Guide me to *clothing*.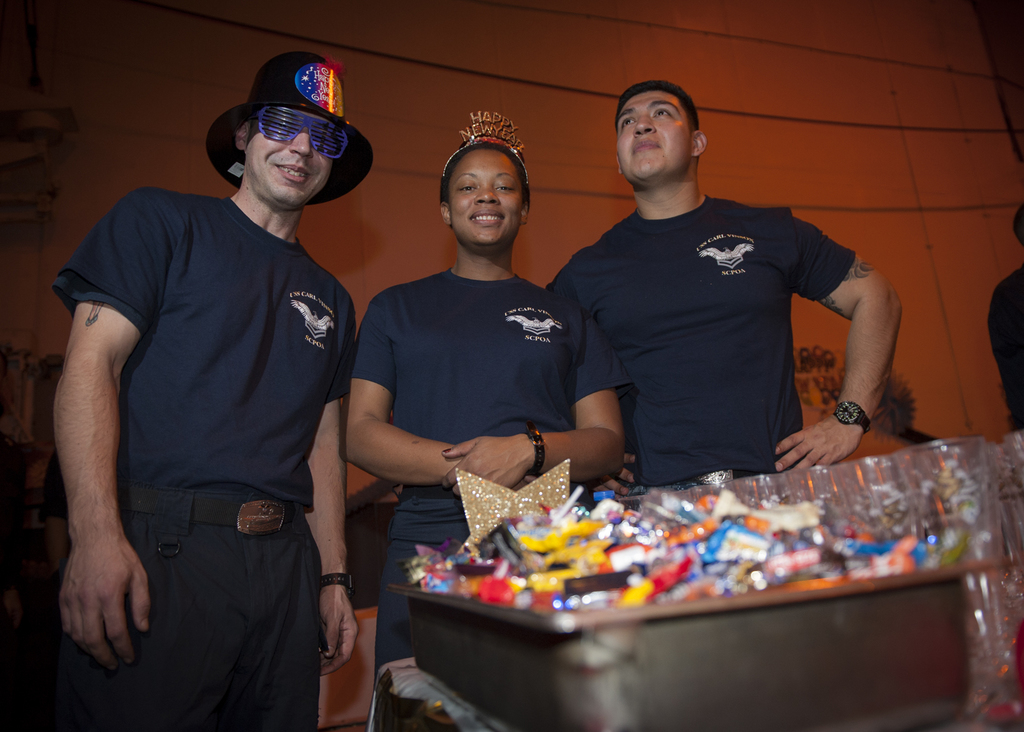
Guidance: box=[986, 262, 1023, 432].
